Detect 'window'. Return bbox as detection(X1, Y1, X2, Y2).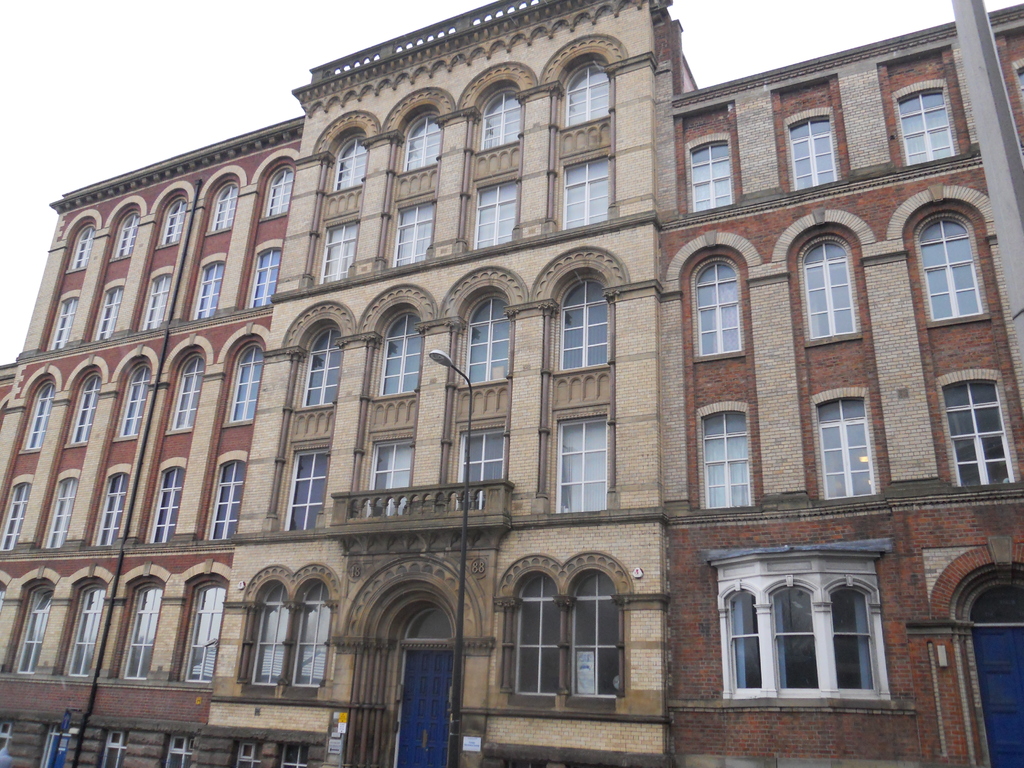
detection(62, 220, 94, 270).
